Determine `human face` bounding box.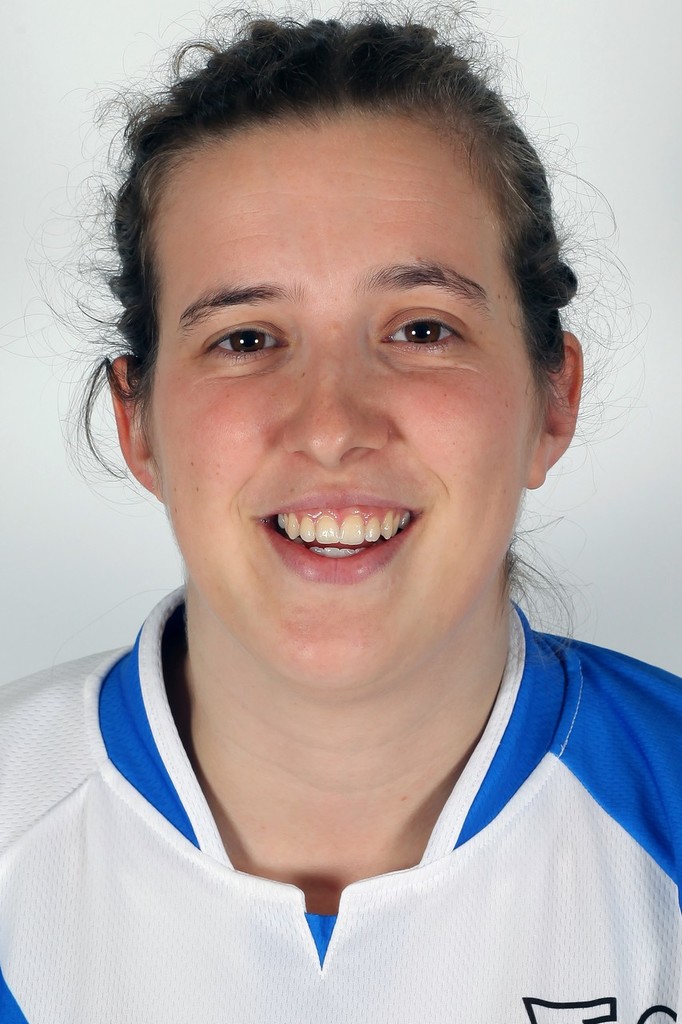
Determined: select_region(141, 122, 548, 690).
